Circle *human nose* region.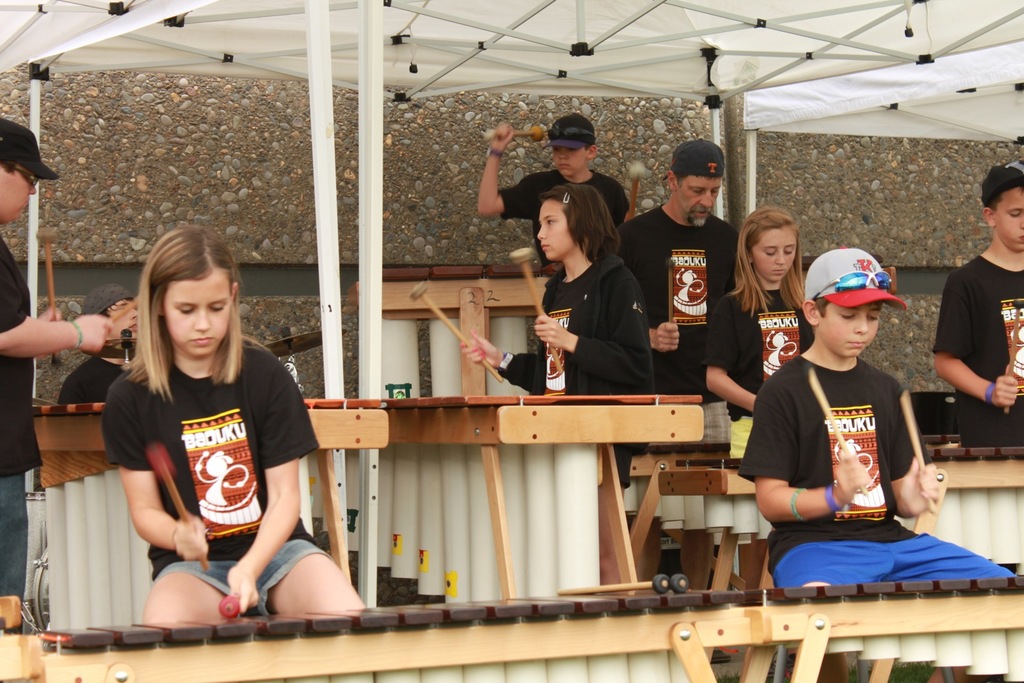
Region: bbox=(27, 184, 34, 196).
